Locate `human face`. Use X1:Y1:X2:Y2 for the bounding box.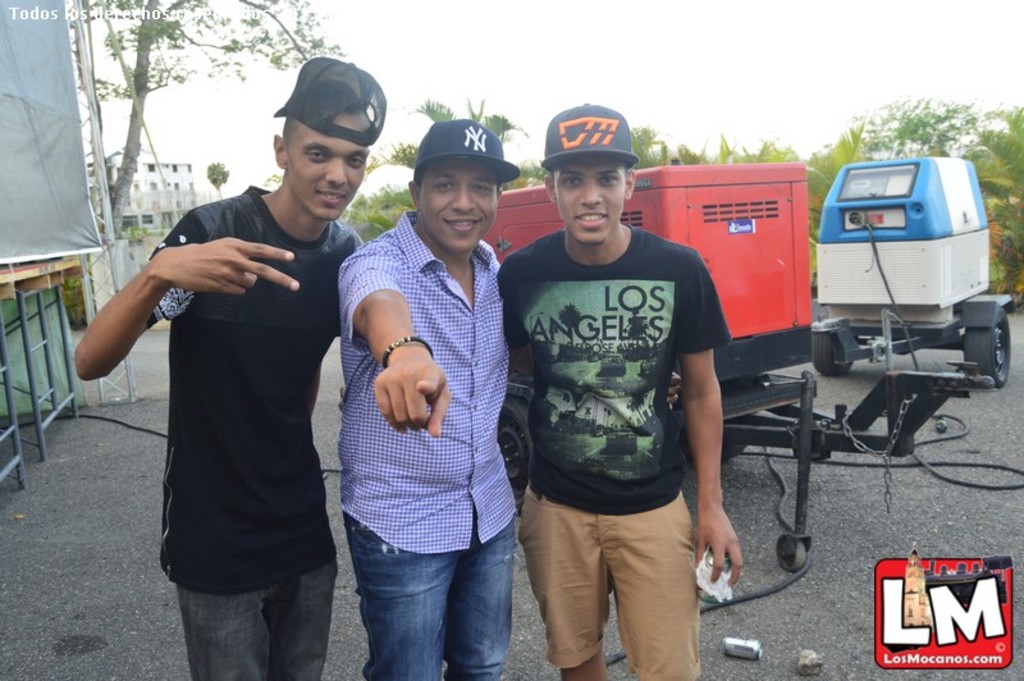
553:146:630:242.
